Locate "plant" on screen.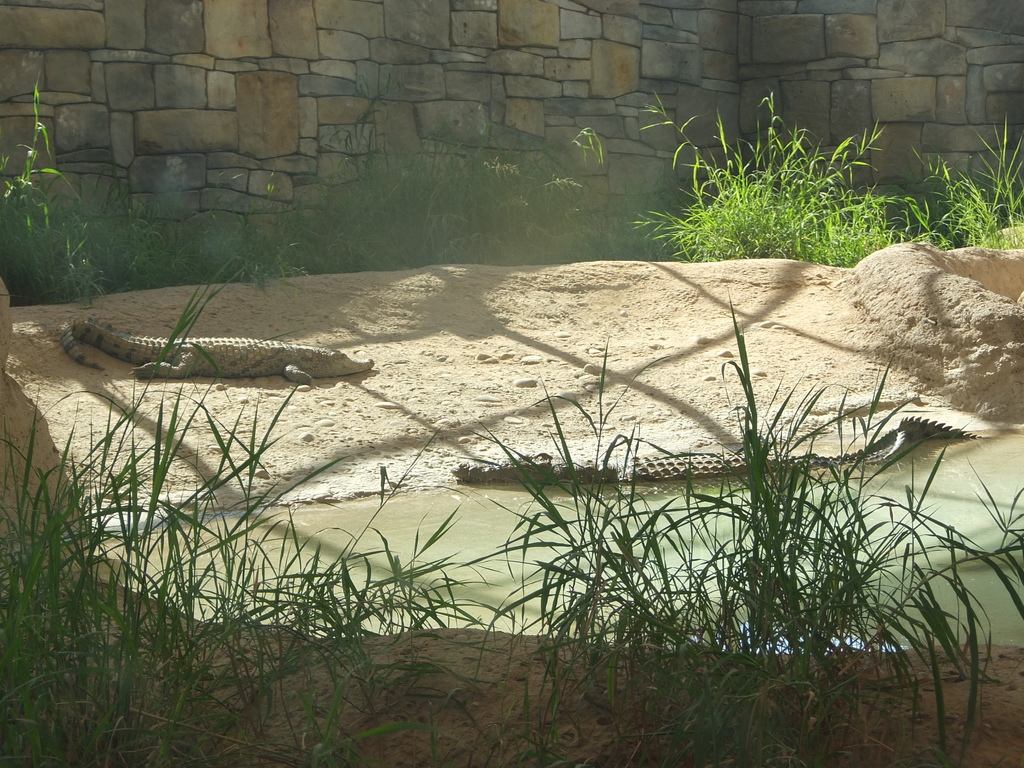
On screen at <region>892, 113, 1023, 256</region>.
